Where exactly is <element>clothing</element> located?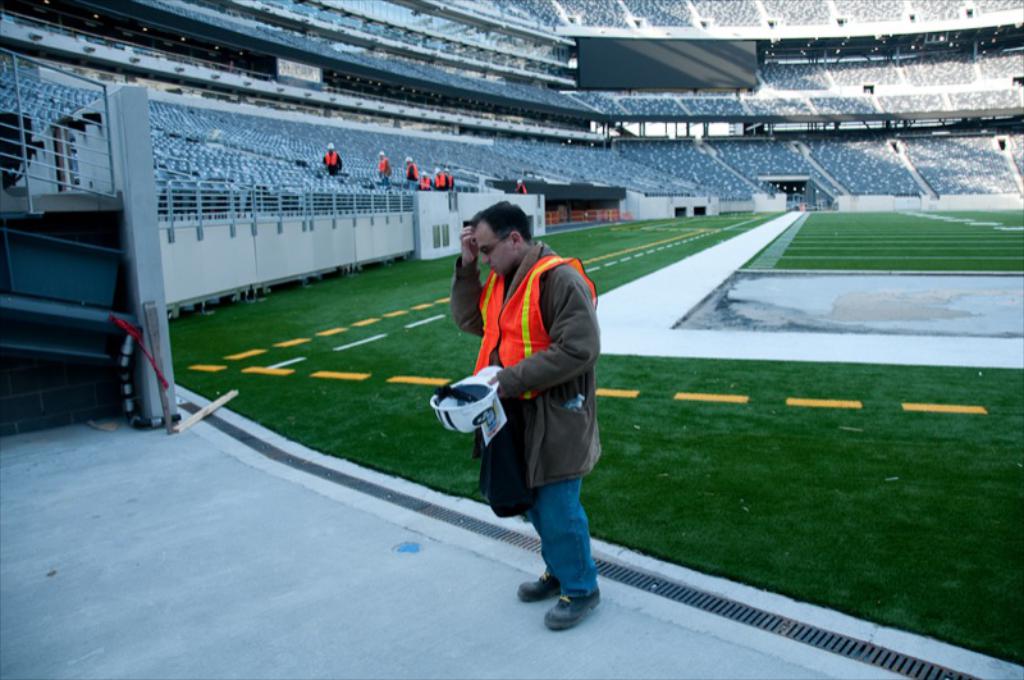
Its bounding box is [449, 241, 605, 601].
